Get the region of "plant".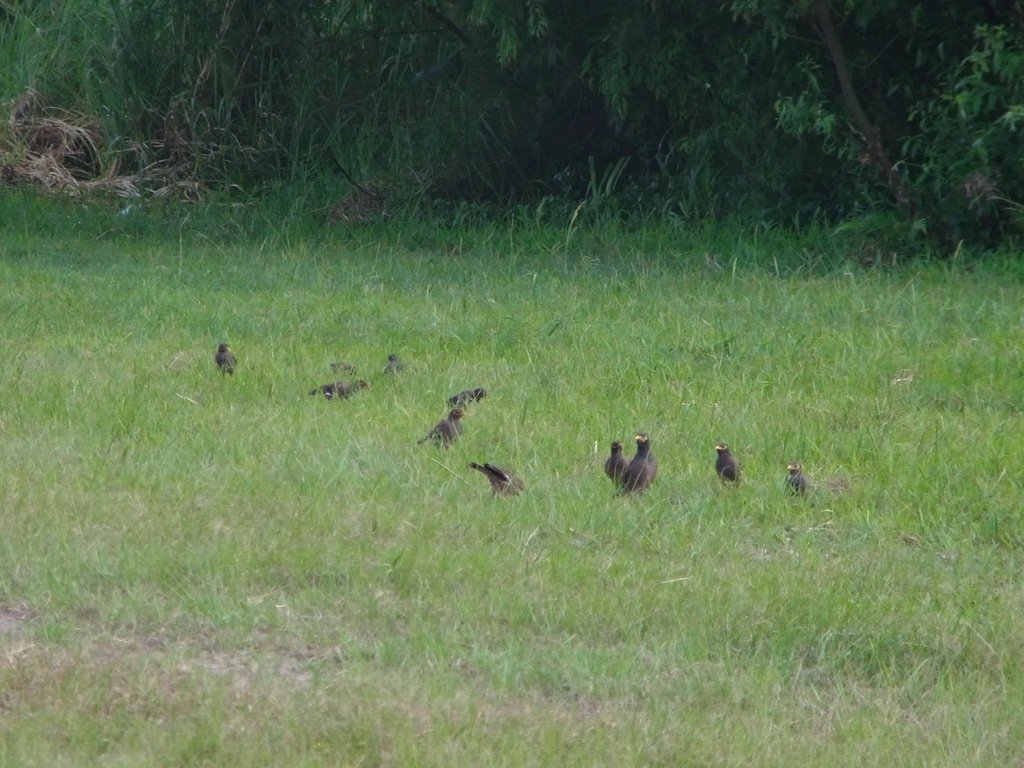
x1=659, y1=0, x2=796, y2=239.
